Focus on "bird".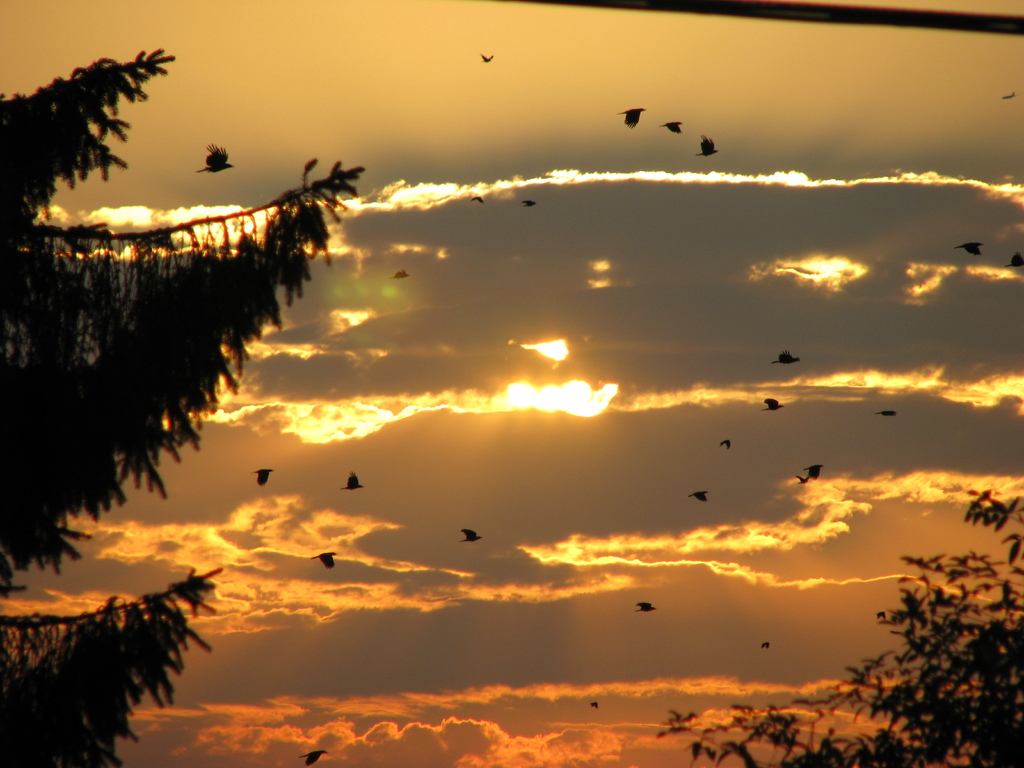
Focused at rect(469, 196, 485, 203).
